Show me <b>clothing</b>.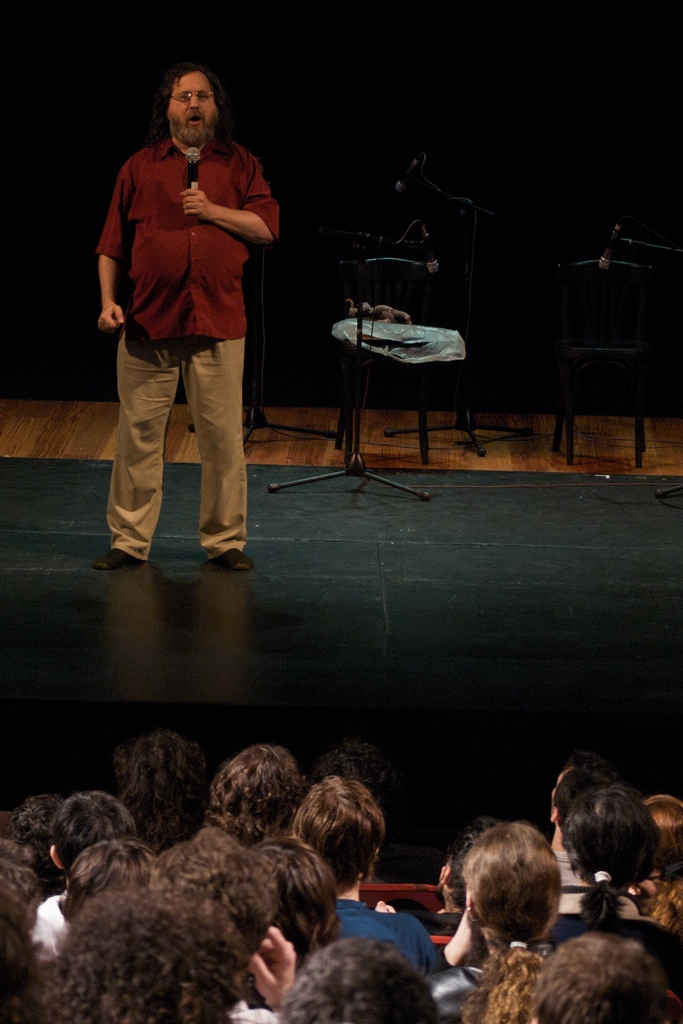
<b>clothing</b> is here: (left=337, top=888, right=446, bottom=973).
